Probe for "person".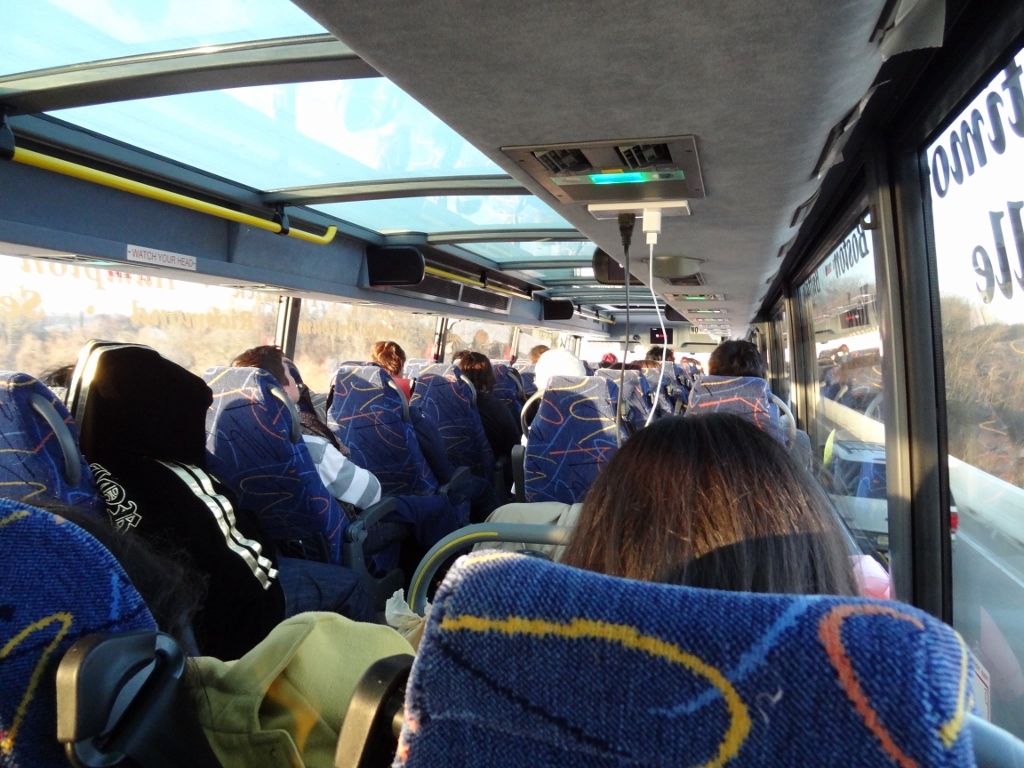
Probe result: <box>370,339,413,403</box>.
